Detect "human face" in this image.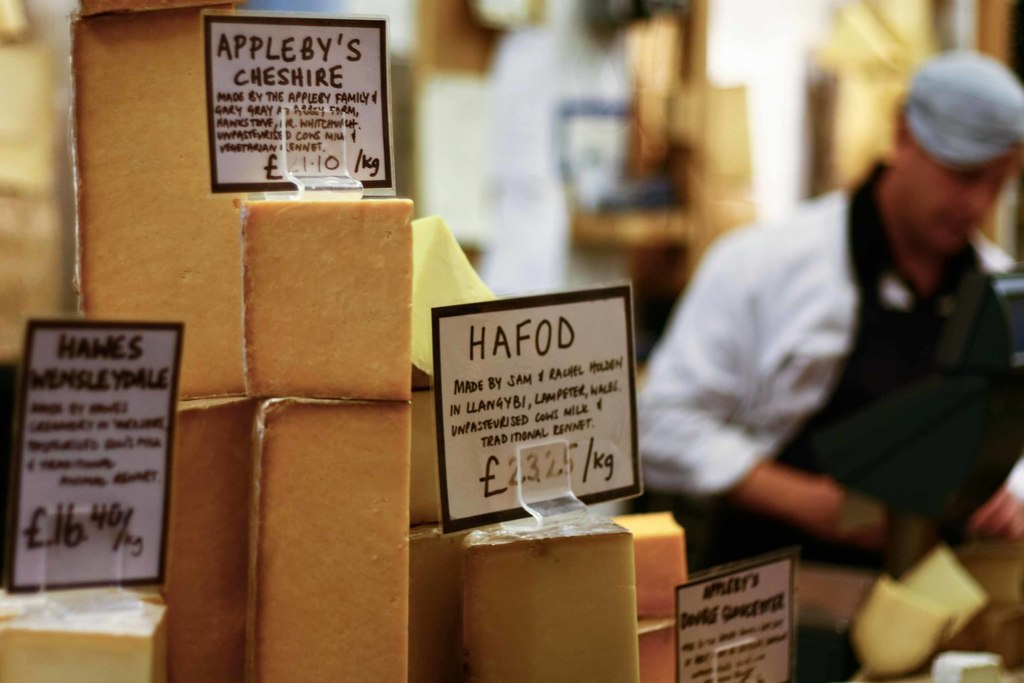
Detection: x1=898 y1=136 x2=1009 y2=247.
